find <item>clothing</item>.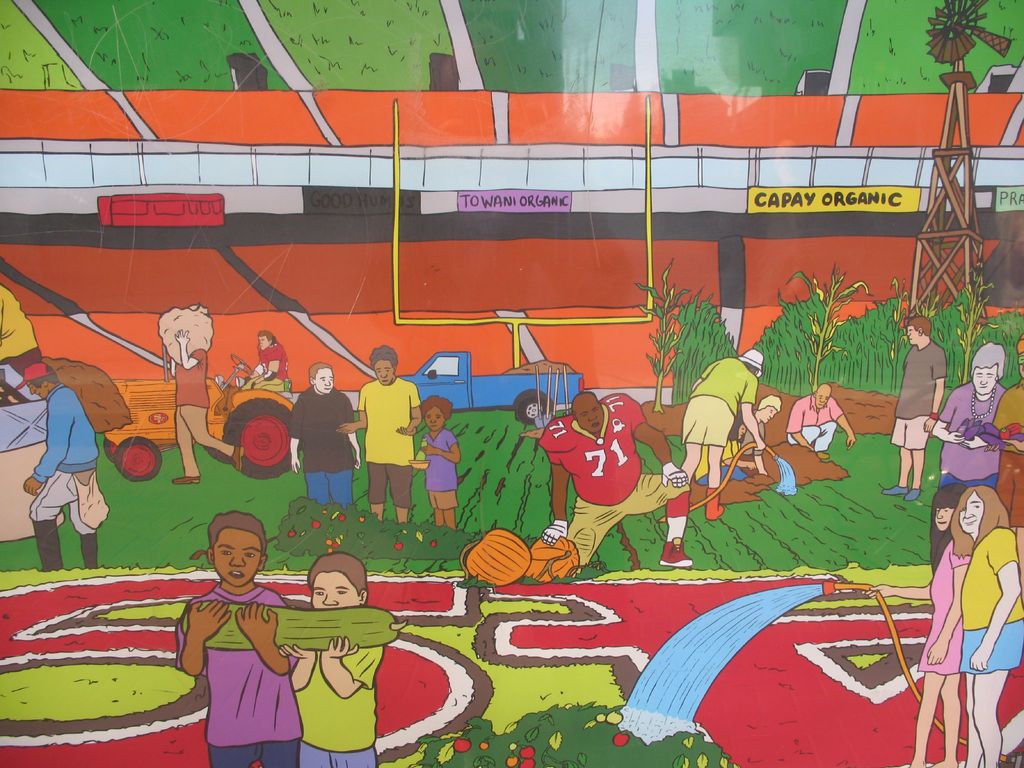
bbox(31, 394, 106, 531).
